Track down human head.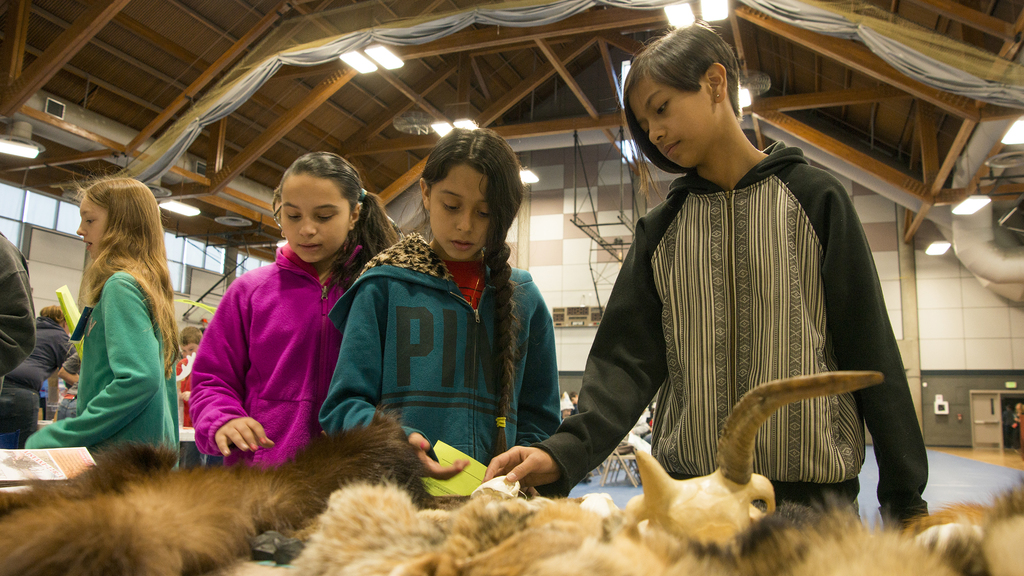
Tracked to bbox(174, 324, 202, 358).
